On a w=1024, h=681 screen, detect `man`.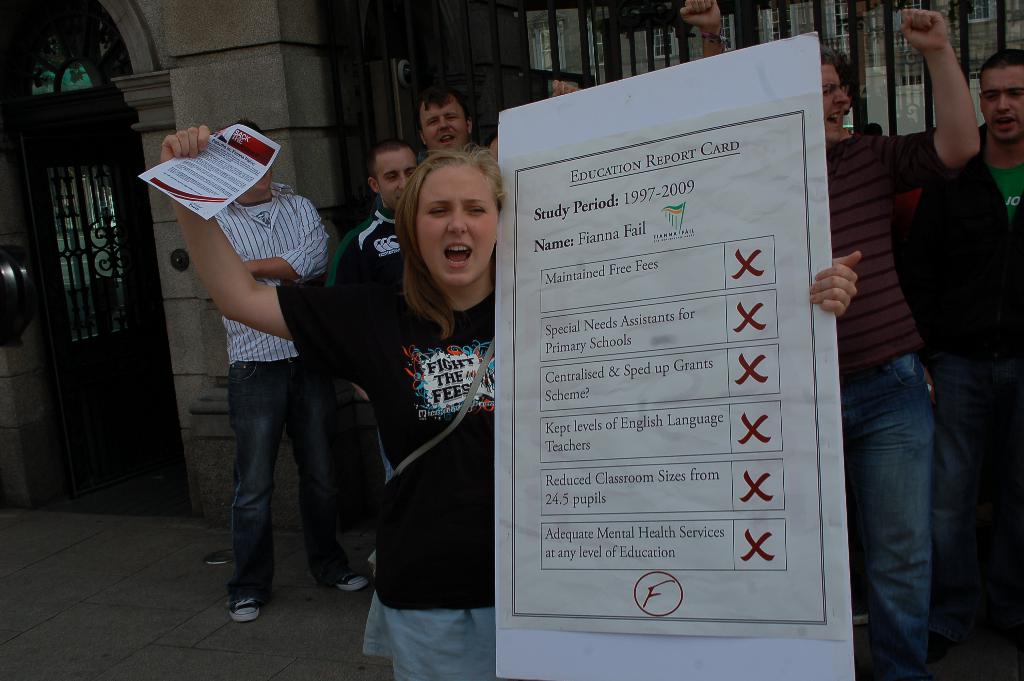
select_region(817, 6, 981, 680).
